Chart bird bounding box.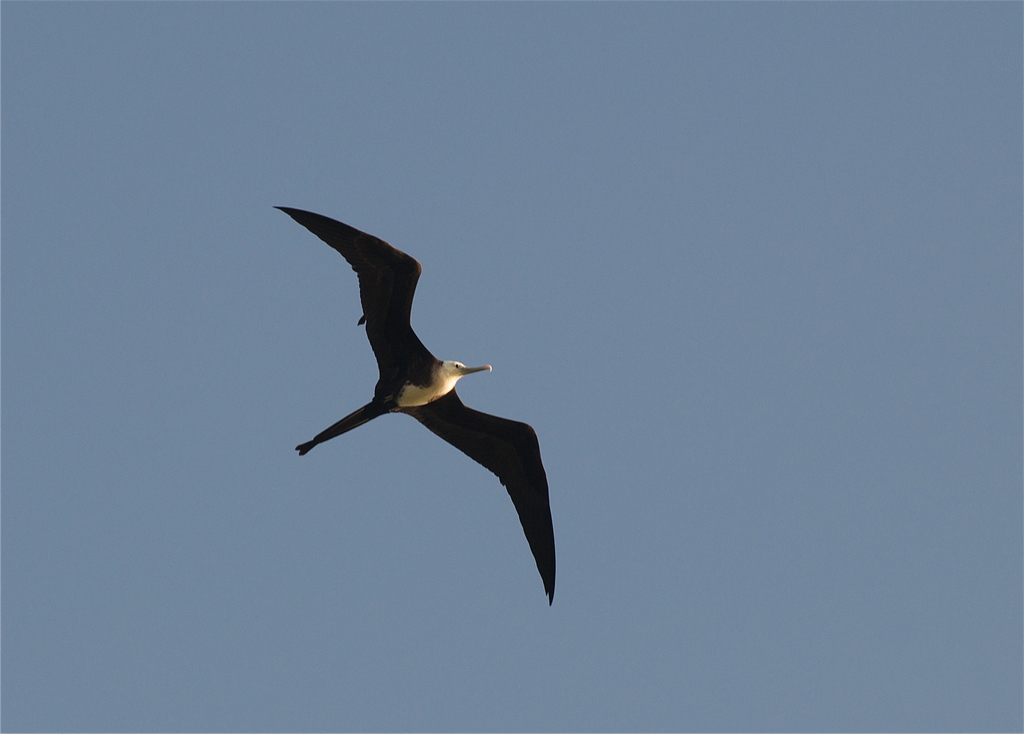
Charted: <box>280,209,582,598</box>.
